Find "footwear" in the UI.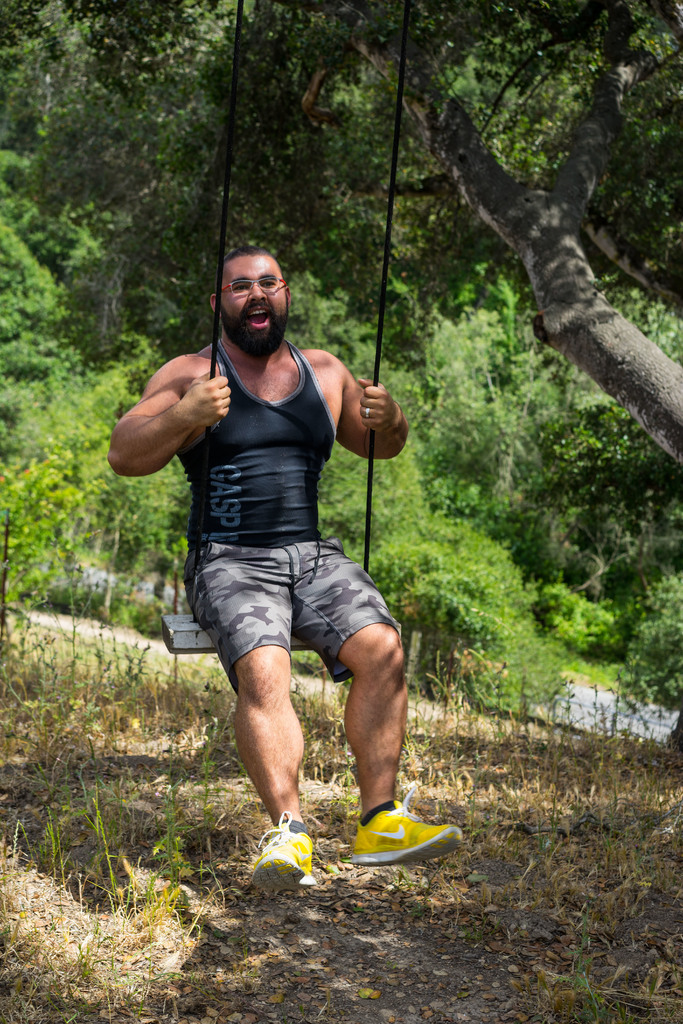
UI element at {"left": 342, "top": 806, "right": 457, "bottom": 872}.
